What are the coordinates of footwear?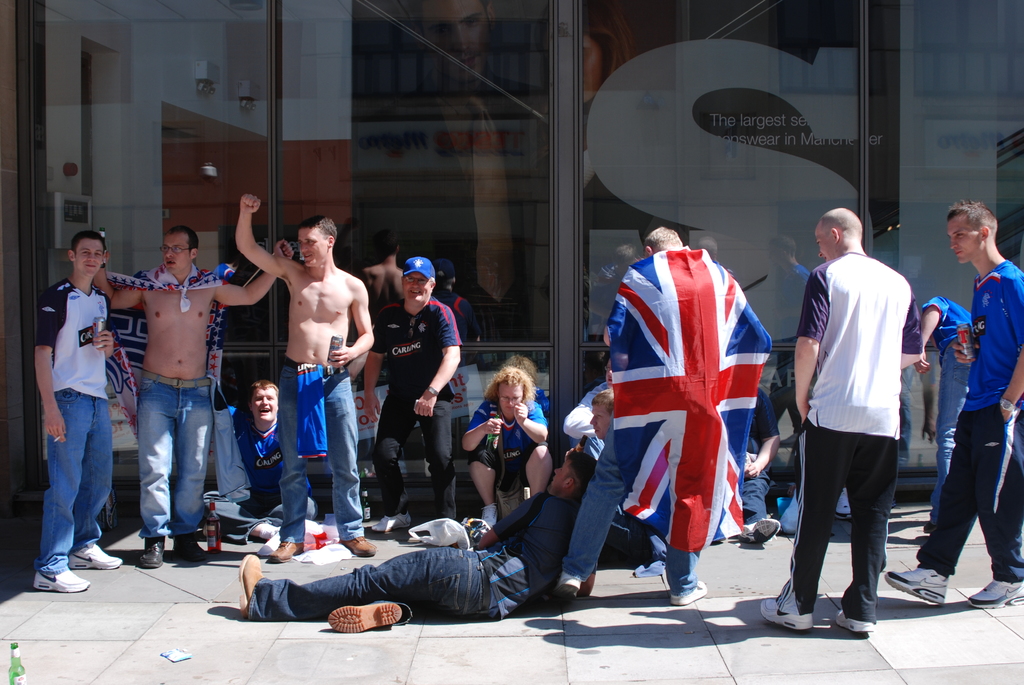
[668, 581, 709, 606].
